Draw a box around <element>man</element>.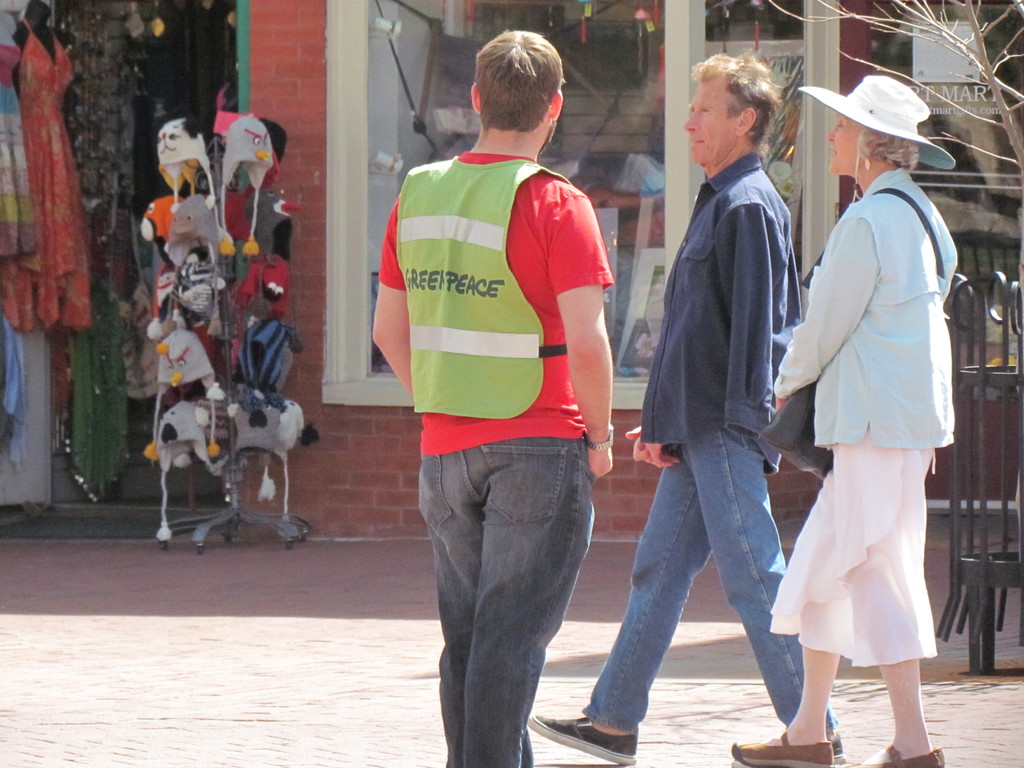
pyautogui.locateOnScreen(363, 71, 652, 716).
